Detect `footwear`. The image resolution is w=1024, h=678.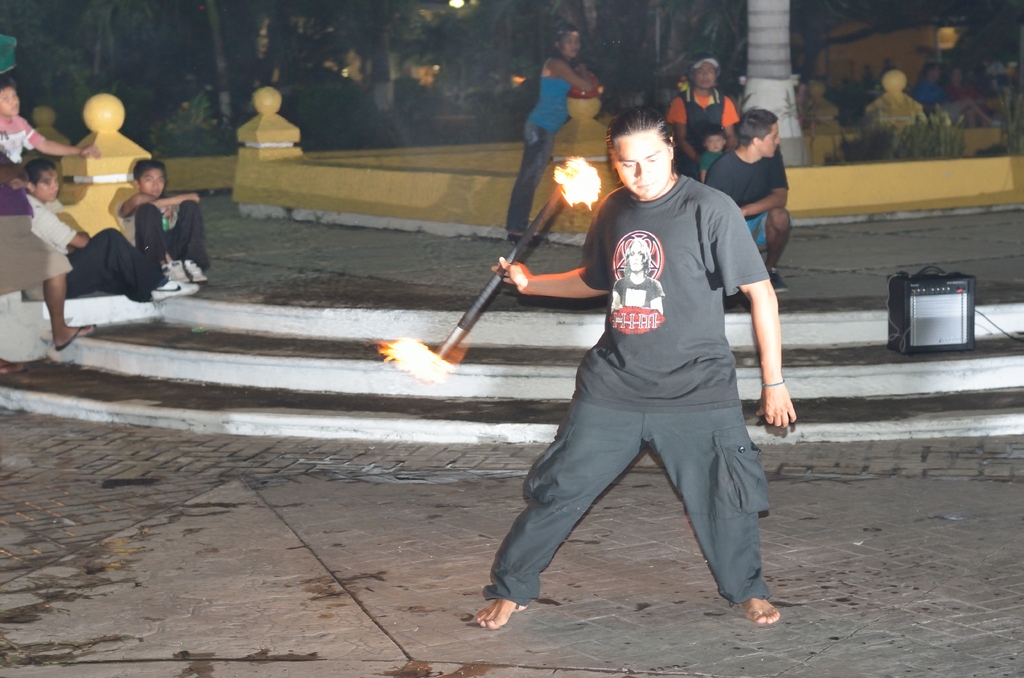
l=151, t=275, r=201, b=304.
